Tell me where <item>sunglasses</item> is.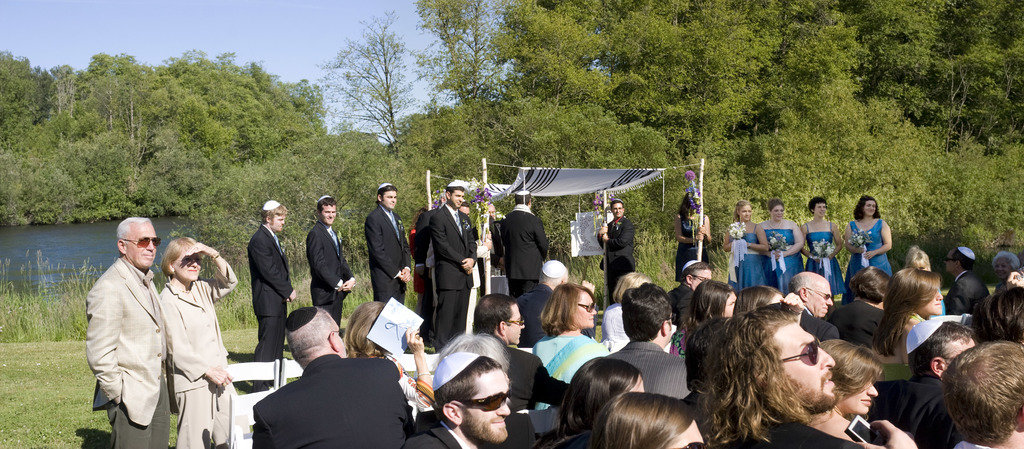
<item>sunglasses</item> is at pyautogui.locateOnScreen(177, 259, 204, 269).
